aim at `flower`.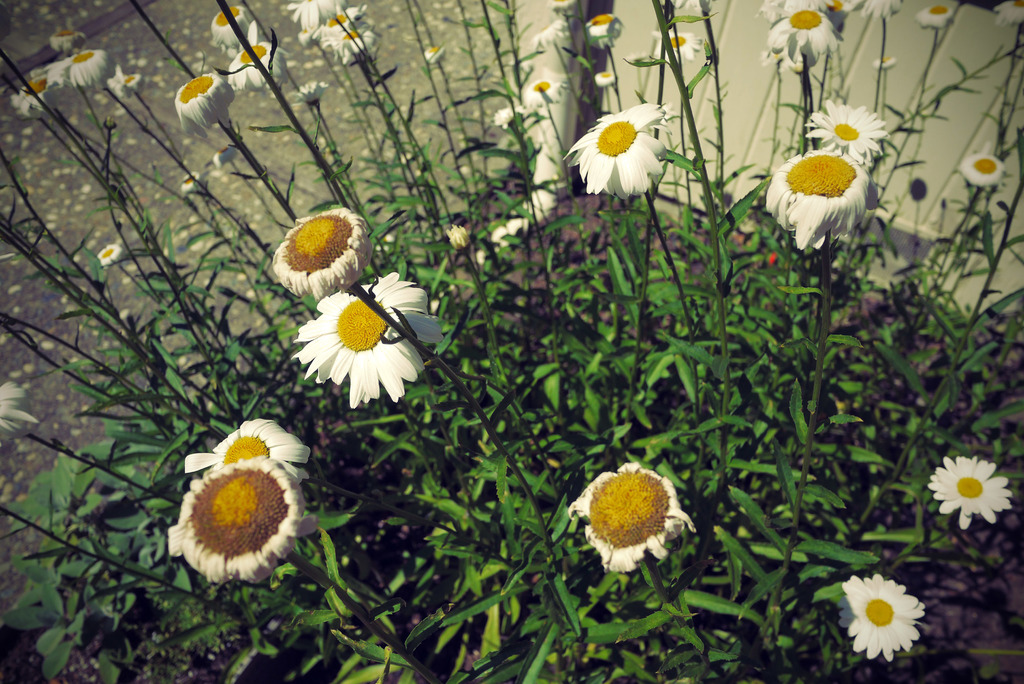
Aimed at [10, 76, 56, 116].
